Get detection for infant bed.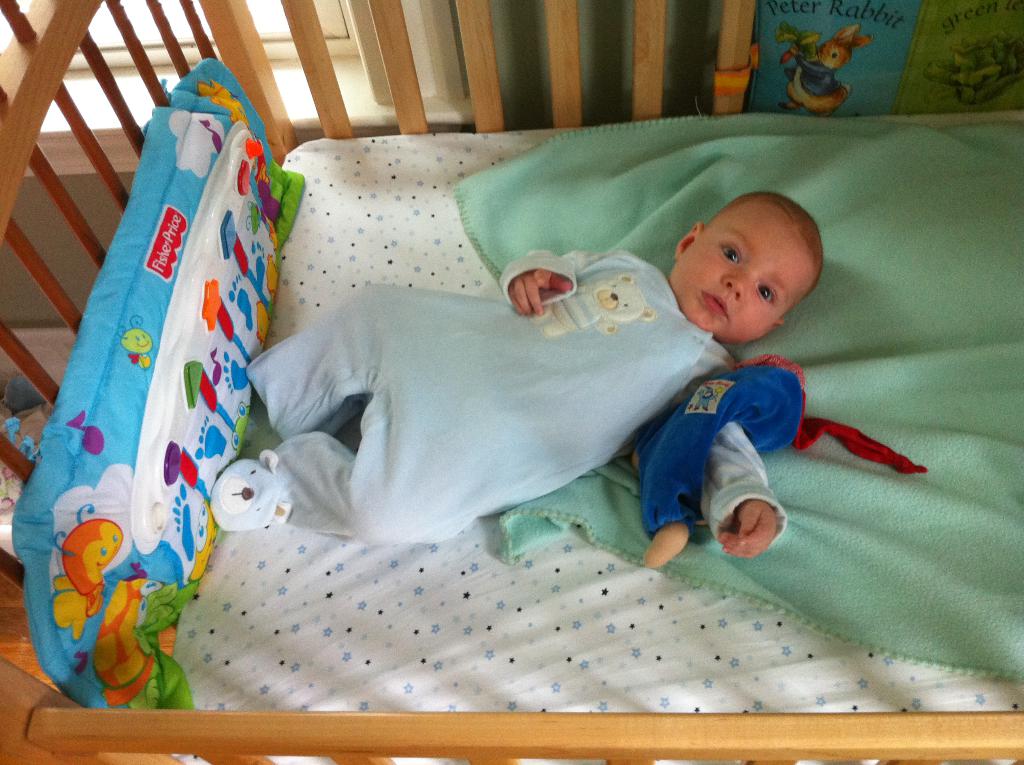
Detection: (0,0,1023,764).
